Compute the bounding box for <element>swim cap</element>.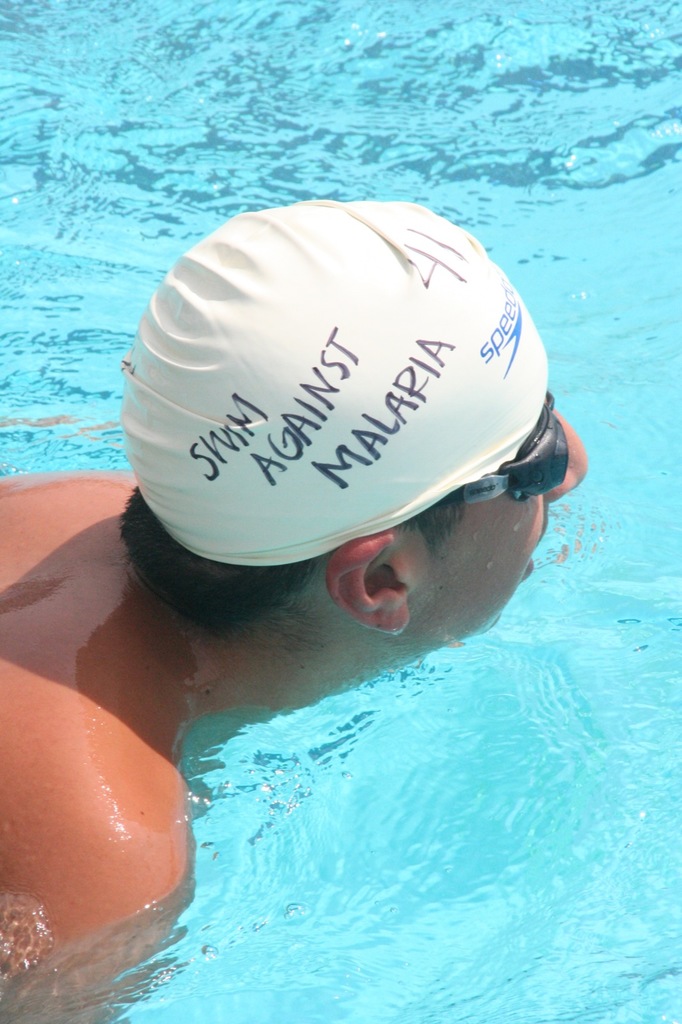
select_region(122, 200, 544, 567).
